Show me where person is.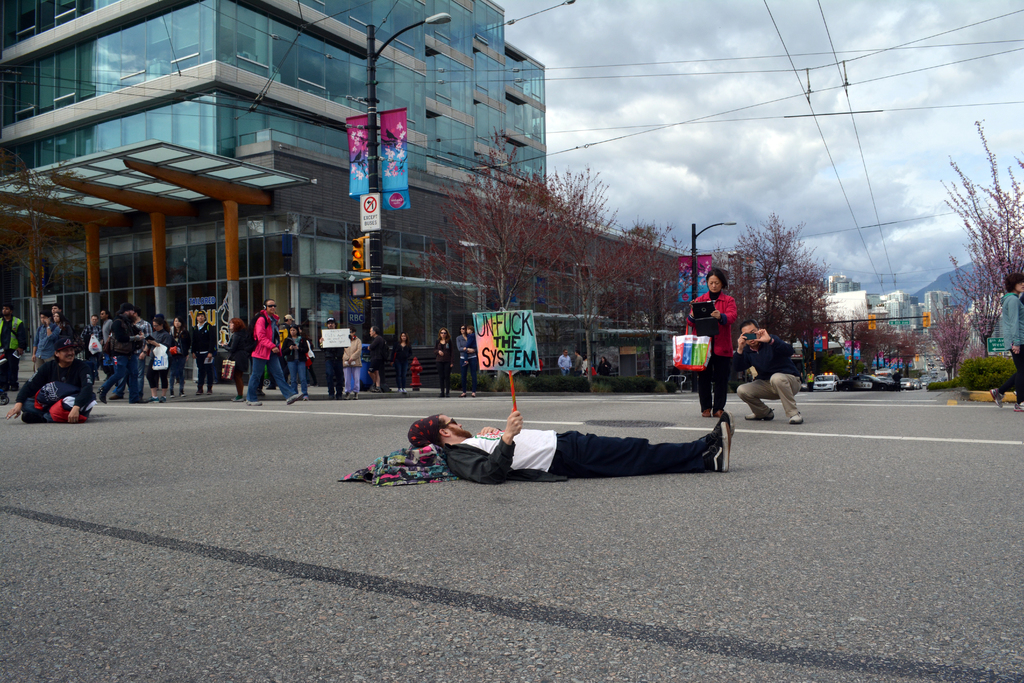
person is at x1=429 y1=329 x2=456 y2=393.
